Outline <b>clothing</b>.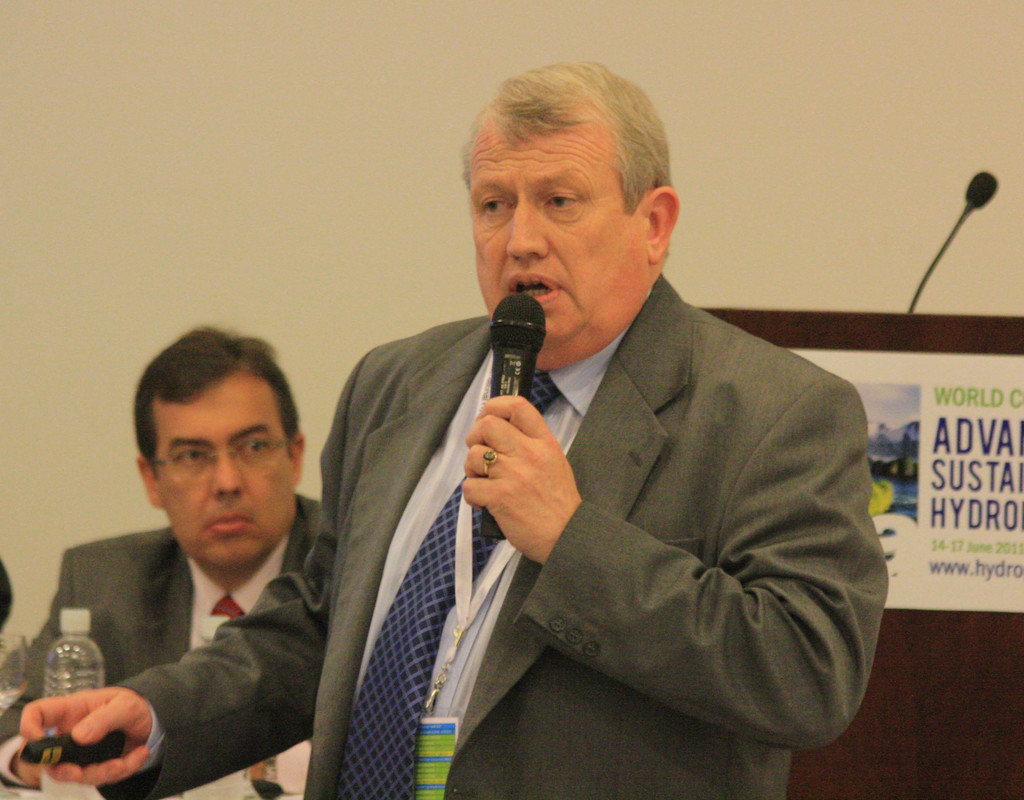
Outline: box(0, 493, 324, 799).
